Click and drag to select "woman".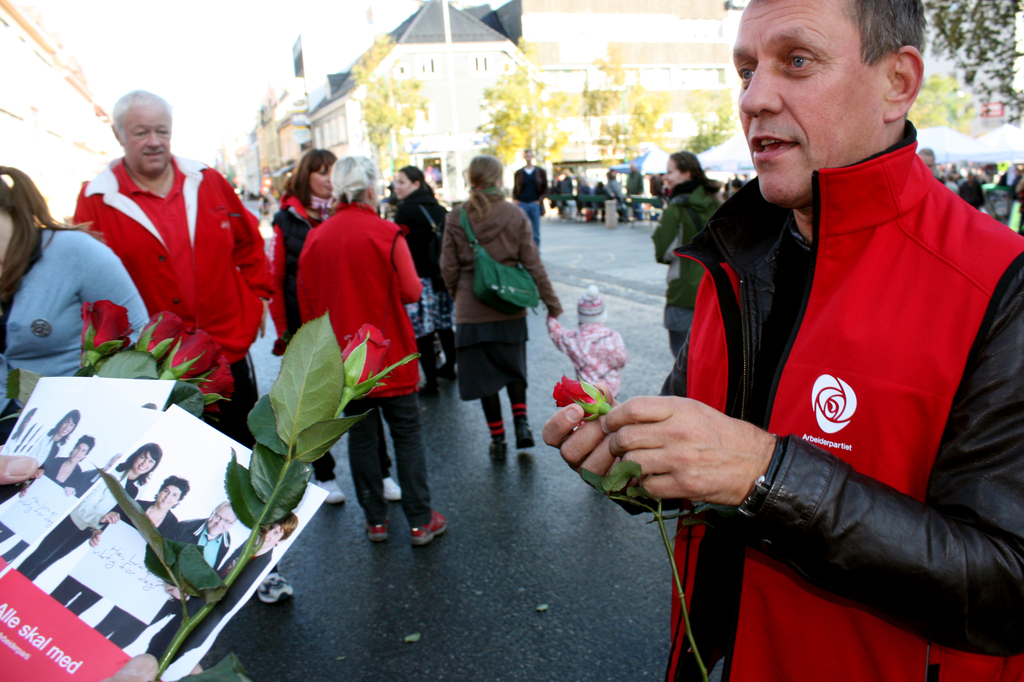
Selection: {"x1": 49, "y1": 469, "x2": 187, "y2": 615}.
